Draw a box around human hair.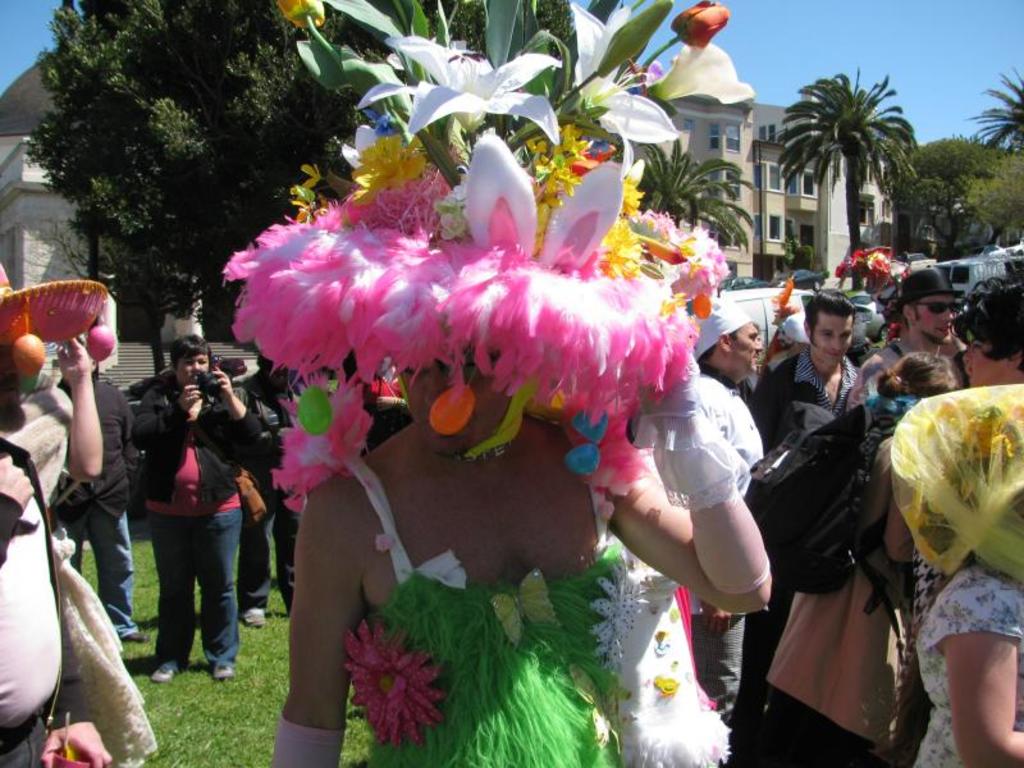
box=[168, 328, 216, 379].
